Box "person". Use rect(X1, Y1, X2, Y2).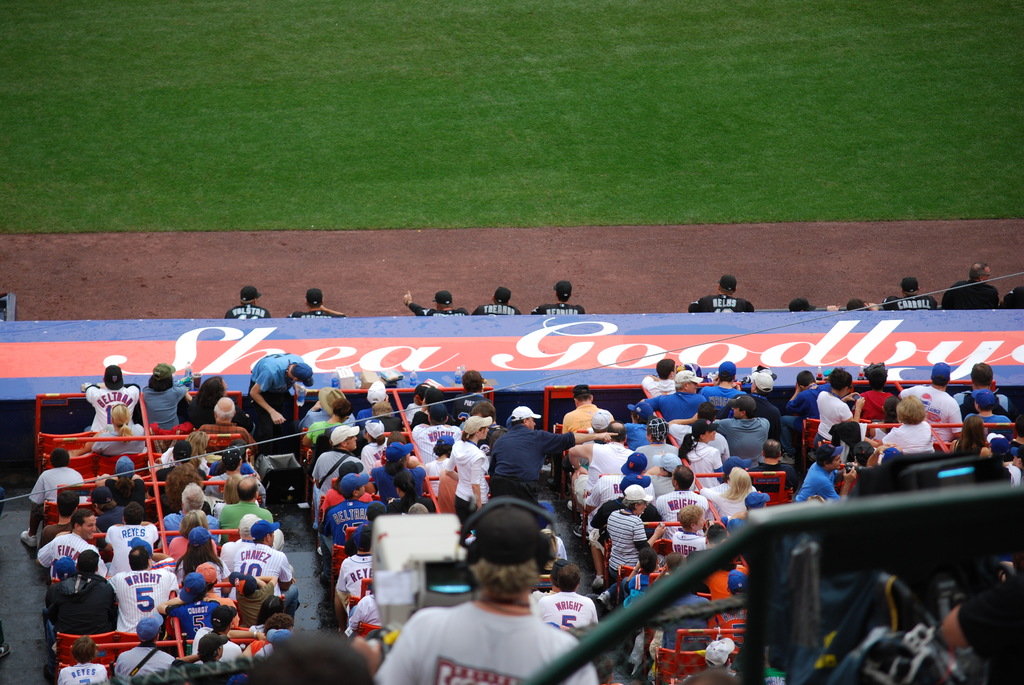
rect(194, 392, 254, 441).
